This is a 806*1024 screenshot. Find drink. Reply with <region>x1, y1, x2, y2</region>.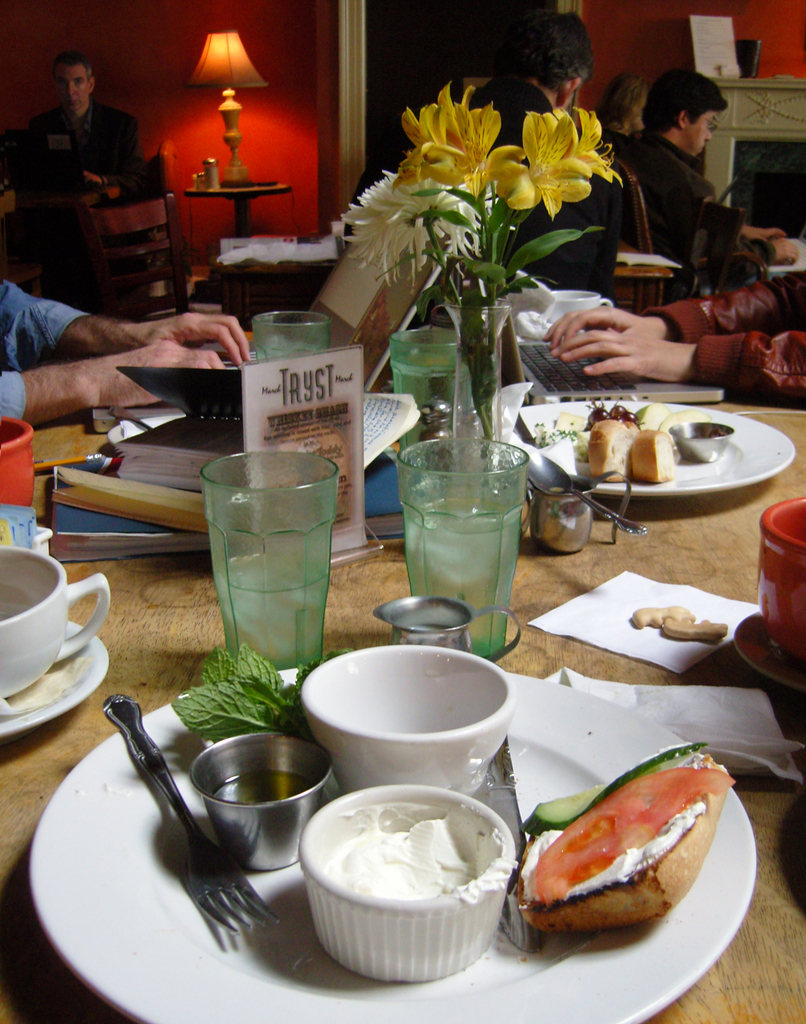
<region>215, 549, 329, 672</region>.
